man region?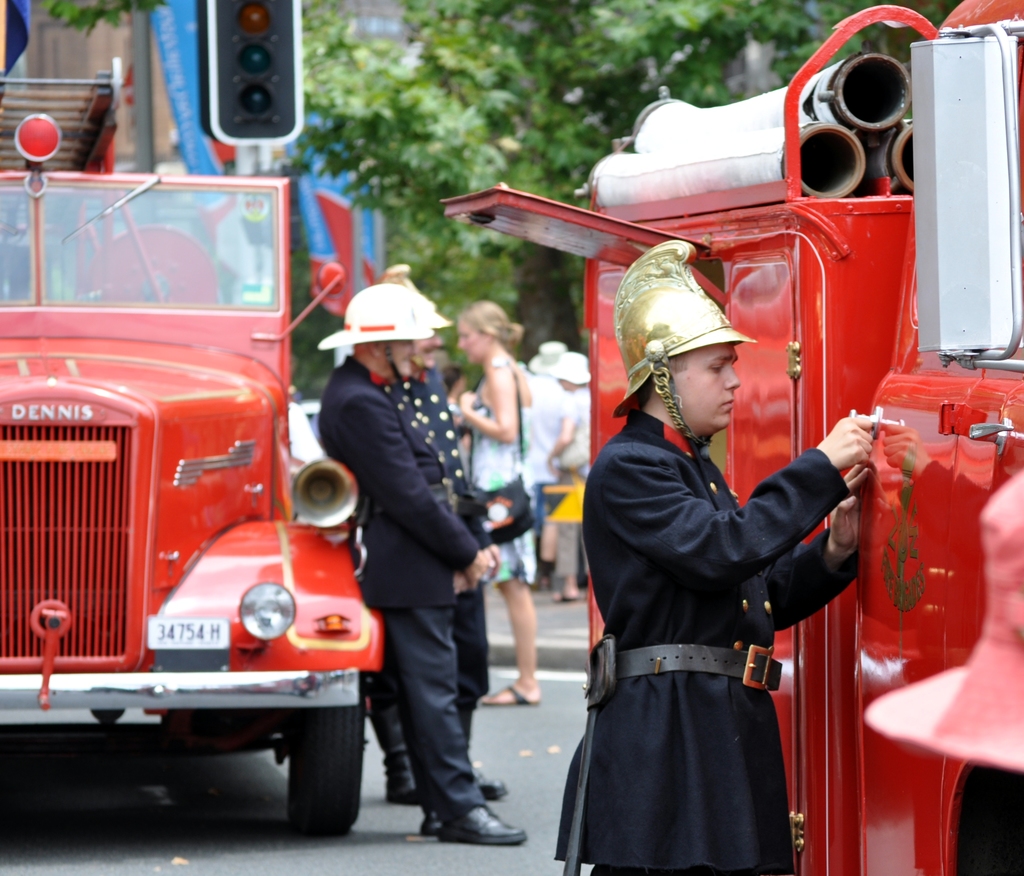
bbox=[544, 232, 847, 875]
